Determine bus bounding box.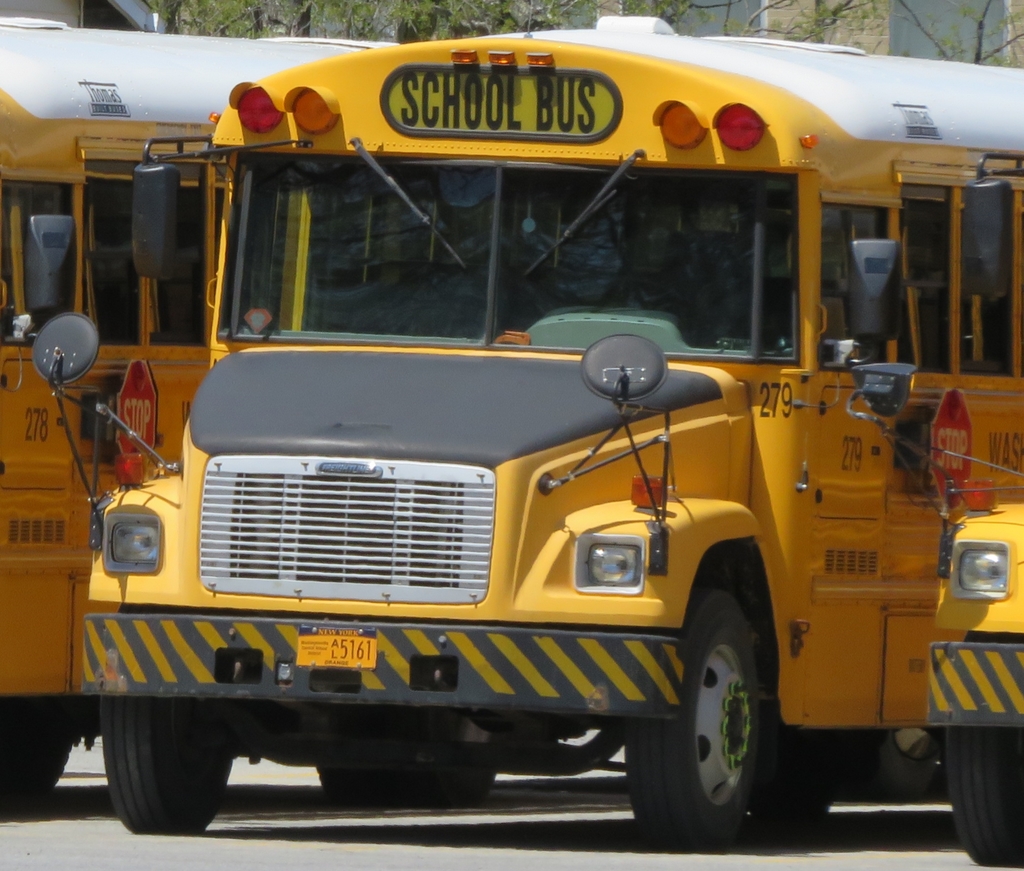
Determined: detection(842, 359, 1023, 870).
